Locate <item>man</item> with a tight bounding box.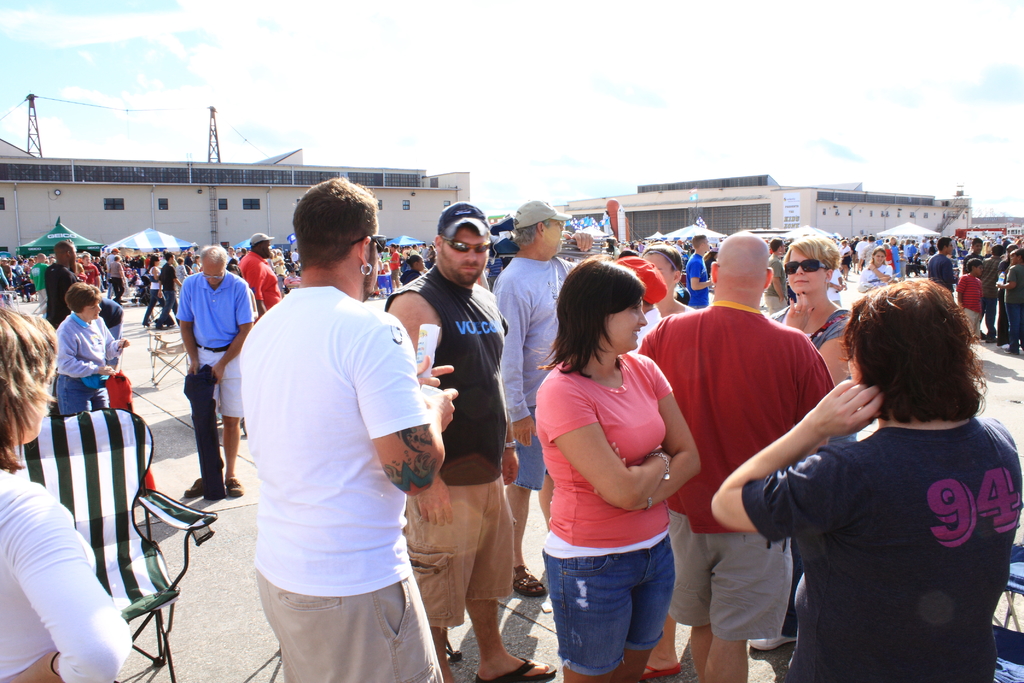
[left=852, top=233, right=867, bottom=270].
